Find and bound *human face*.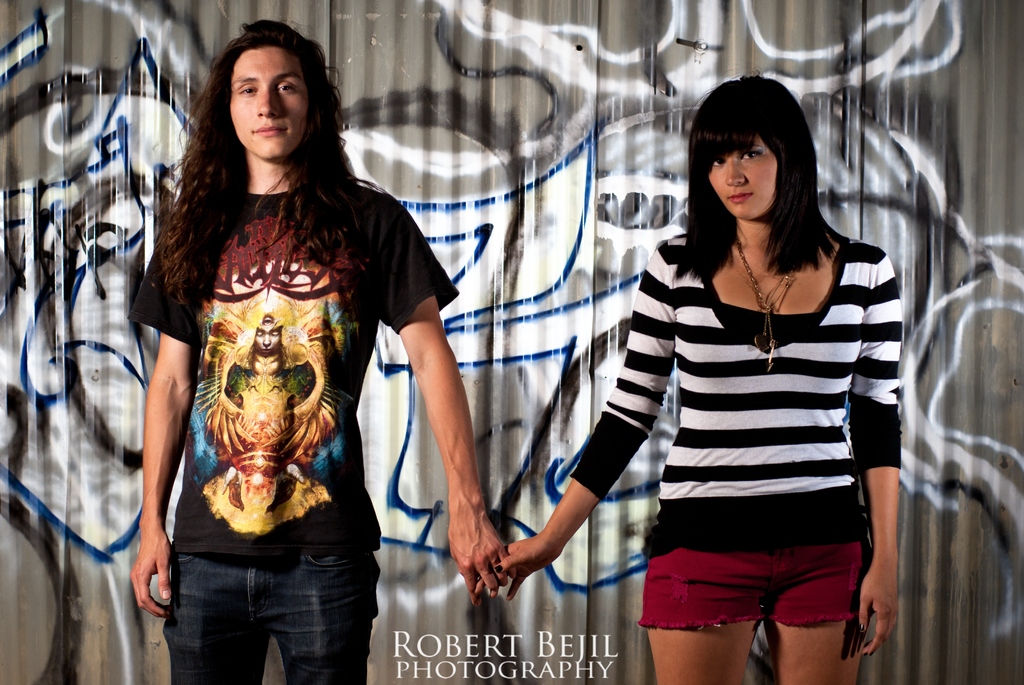
Bound: <bbox>706, 138, 778, 222</bbox>.
